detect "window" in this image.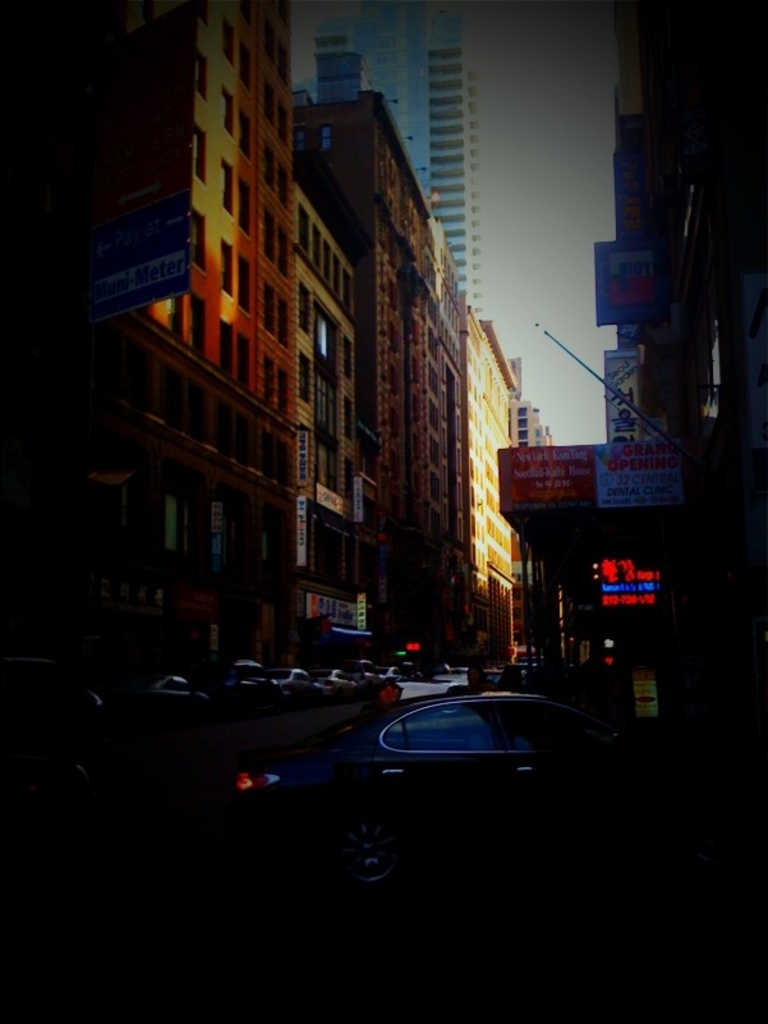
Detection: BBox(311, 433, 342, 493).
